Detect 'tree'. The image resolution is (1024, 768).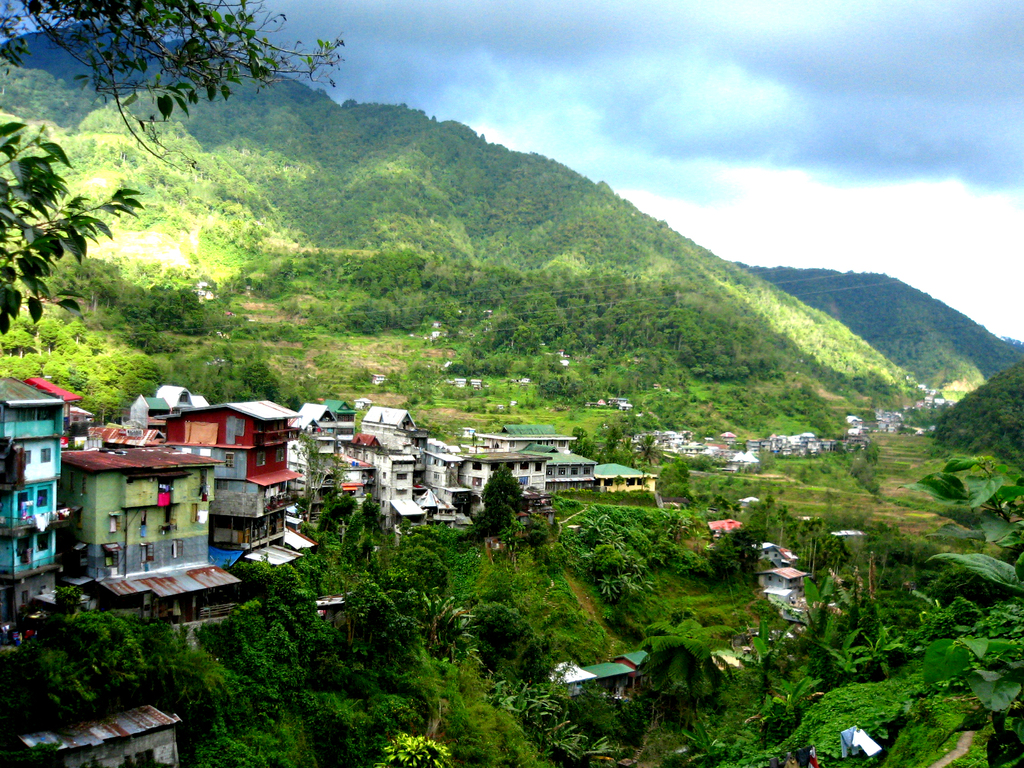
<region>4, 18, 408, 307</region>.
